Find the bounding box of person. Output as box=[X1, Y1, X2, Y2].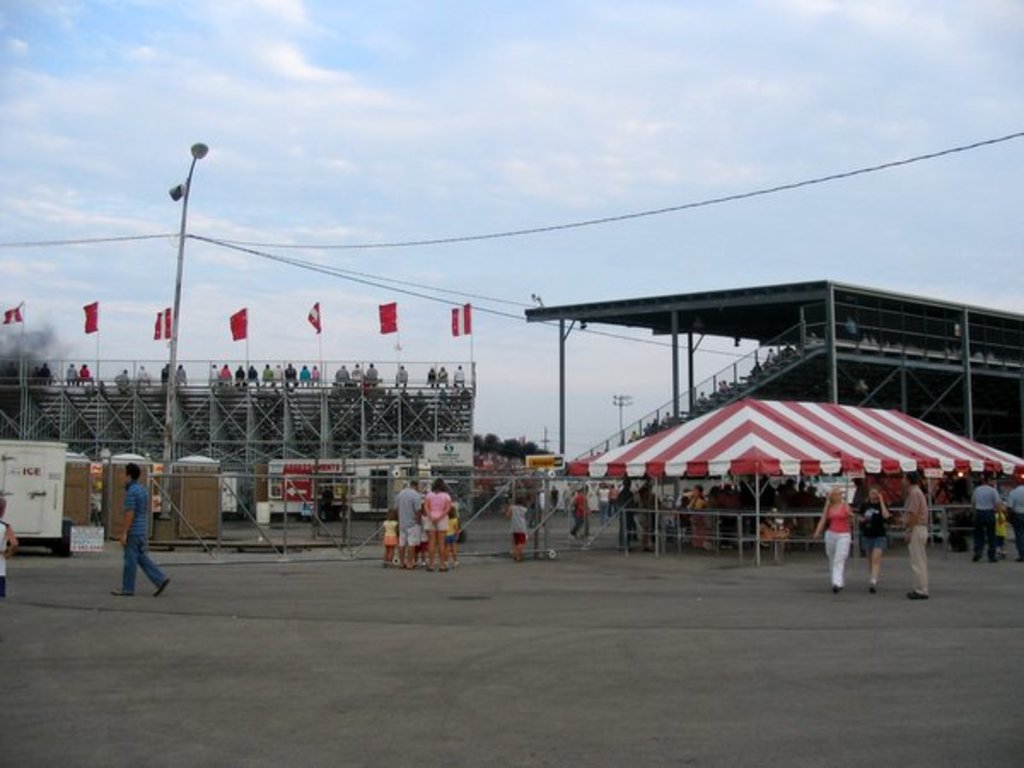
box=[394, 362, 415, 384].
